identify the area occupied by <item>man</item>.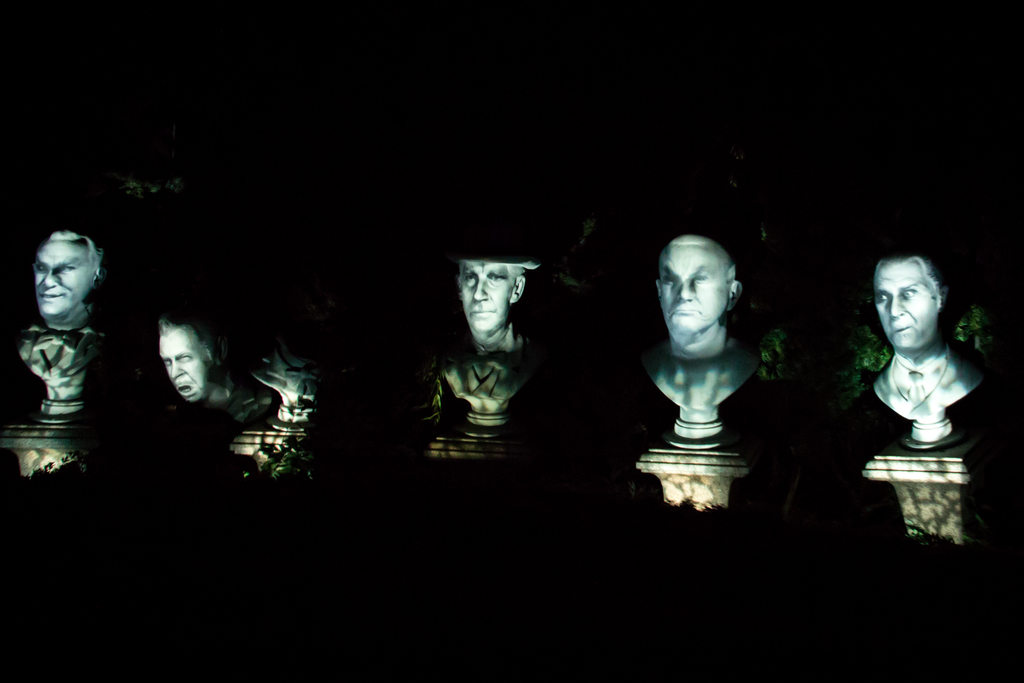
Area: locate(414, 238, 564, 465).
